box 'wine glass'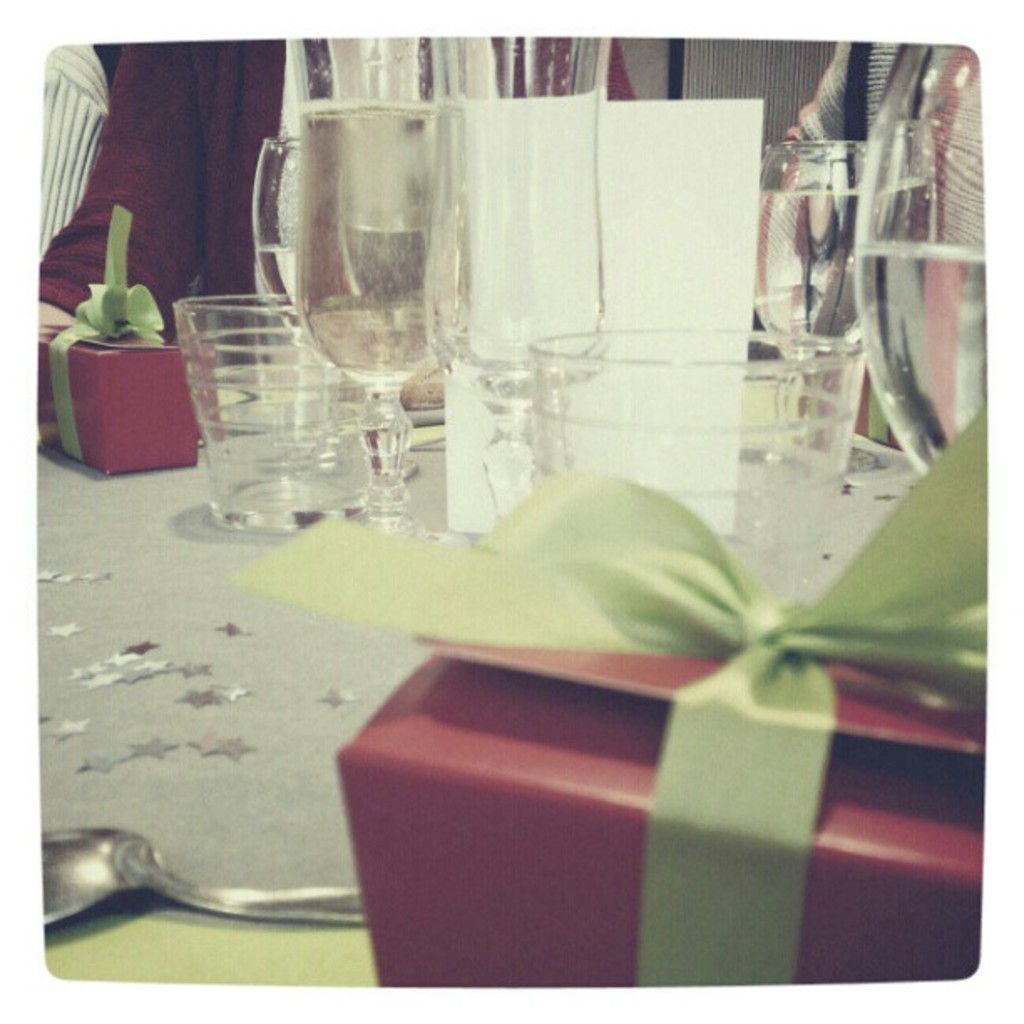
{"x1": 300, "y1": 107, "x2": 452, "y2": 530}
